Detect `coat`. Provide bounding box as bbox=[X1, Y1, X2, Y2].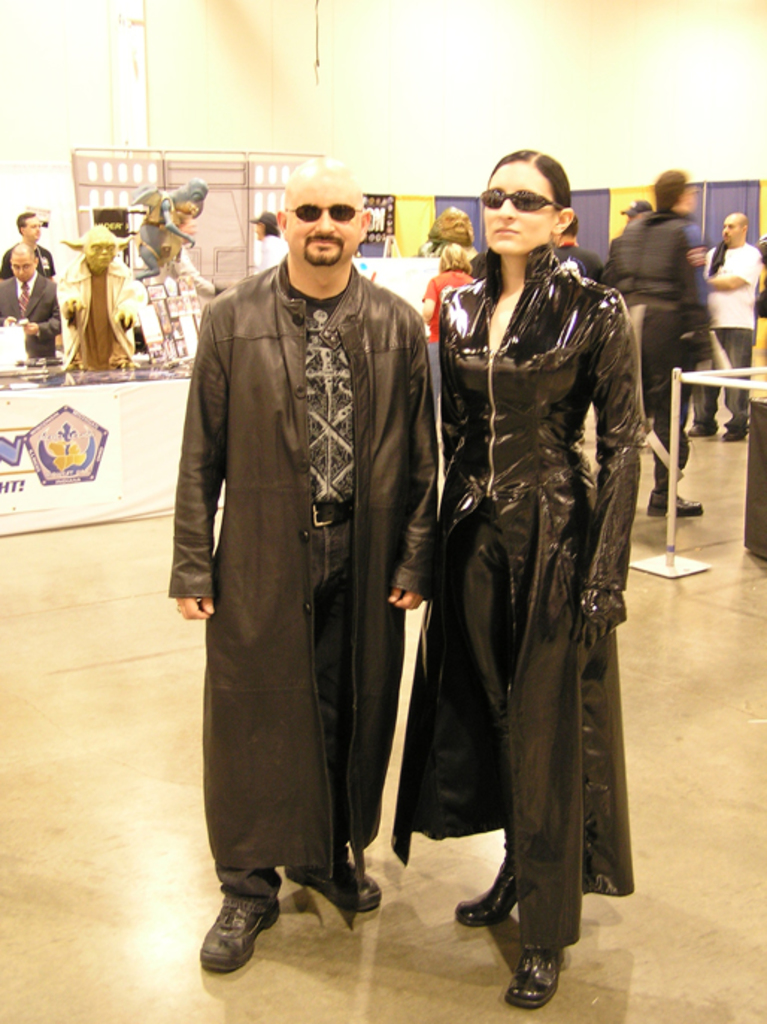
bbox=[3, 234, 54, 279].
